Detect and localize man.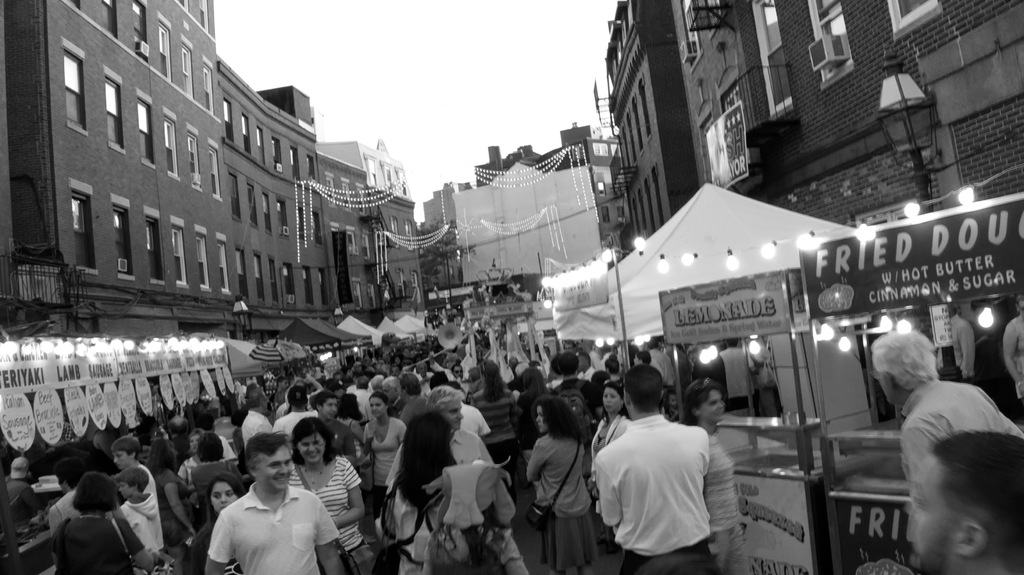
Localized at x1=905, y1=427, x2=1023, y2=574.
